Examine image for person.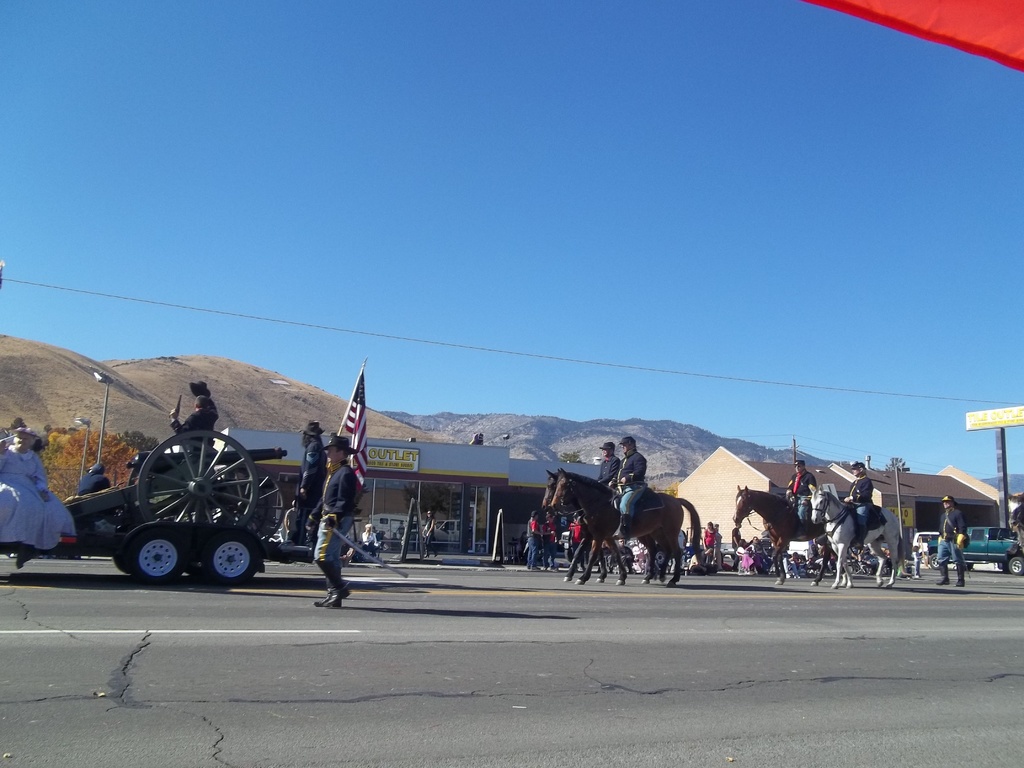
Examination result: x1=308, y1=435, x2=351, y2=610.
